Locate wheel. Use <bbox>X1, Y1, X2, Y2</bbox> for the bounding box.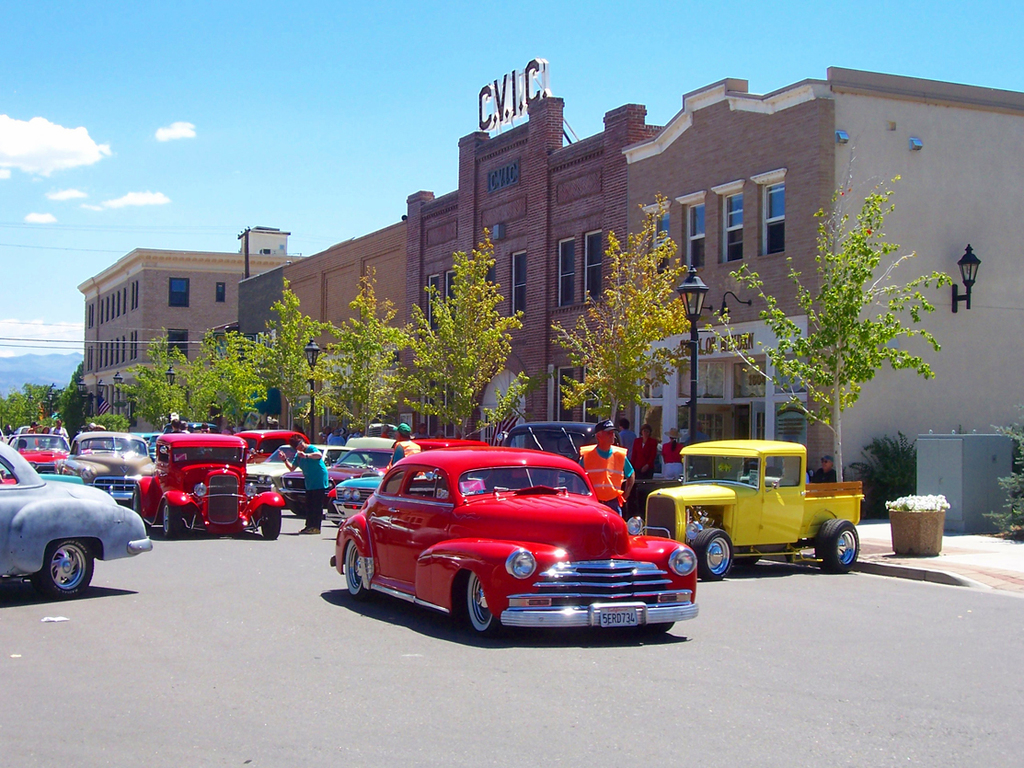
<bbox>815, 519, 859, 572</bbox>.
